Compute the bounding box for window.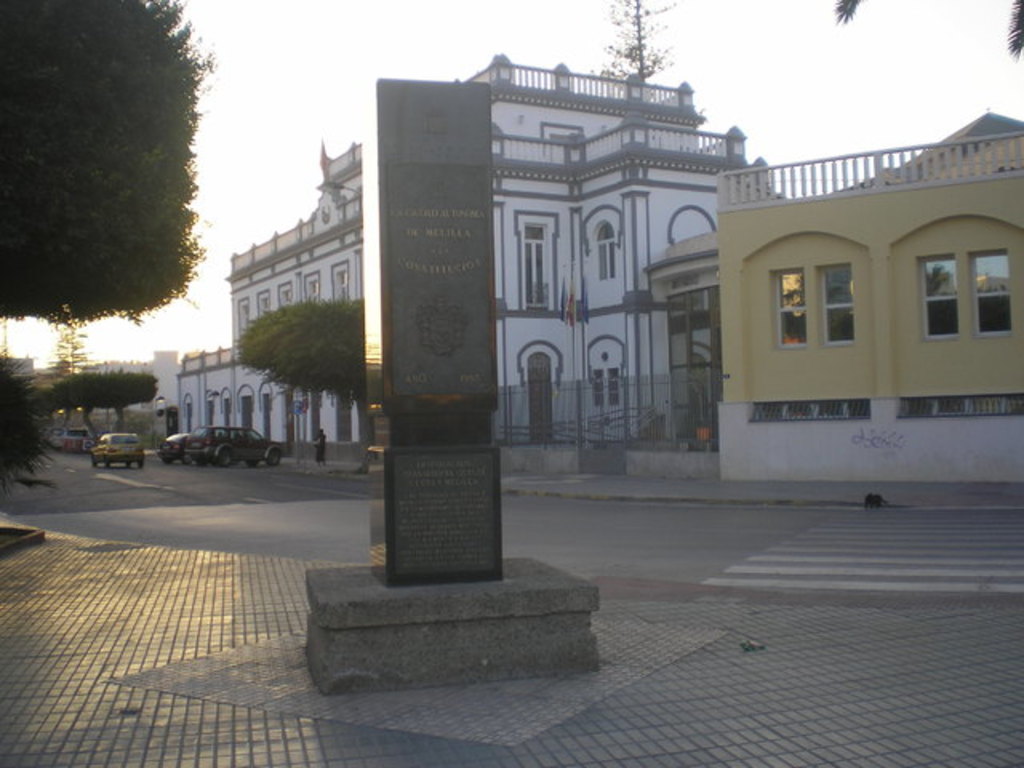
bbox(280, 285, 302, 306).
